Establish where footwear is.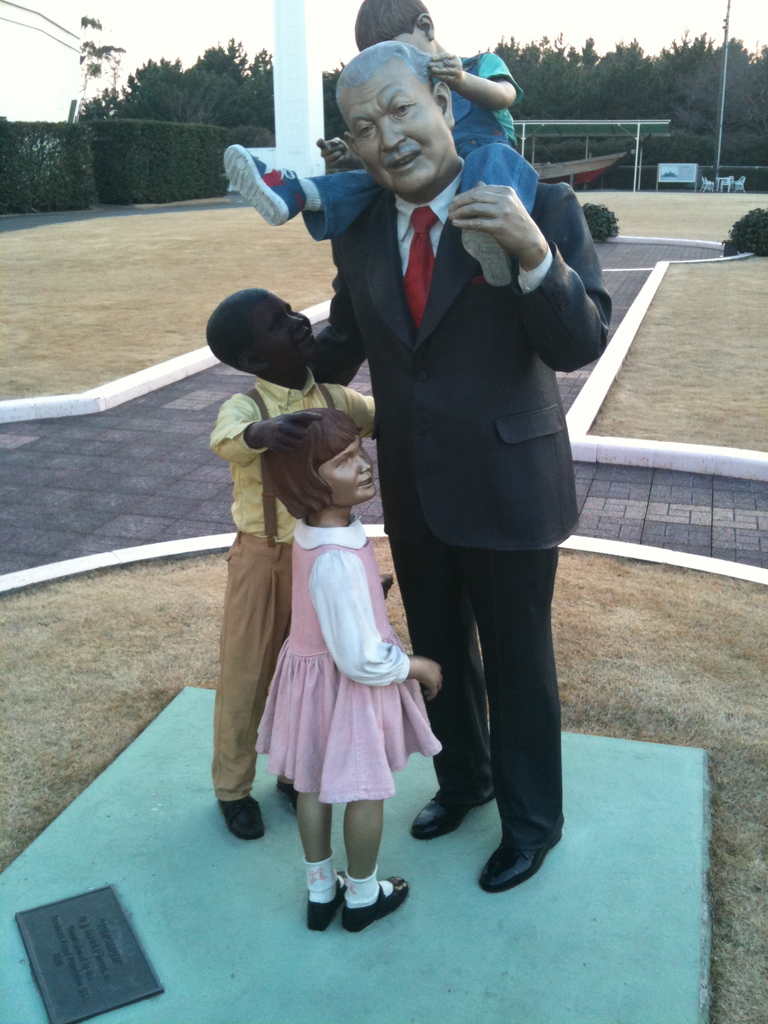
Established at crop(482, 833, 559, 891).
